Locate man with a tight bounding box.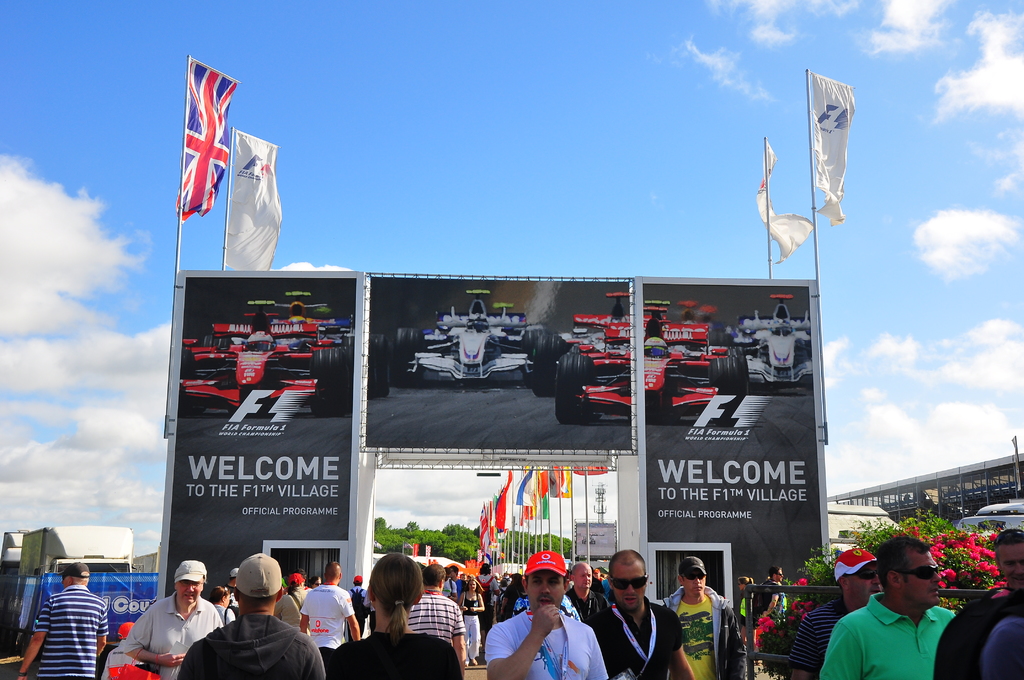
bbox=(447, 563, 465, 608).
